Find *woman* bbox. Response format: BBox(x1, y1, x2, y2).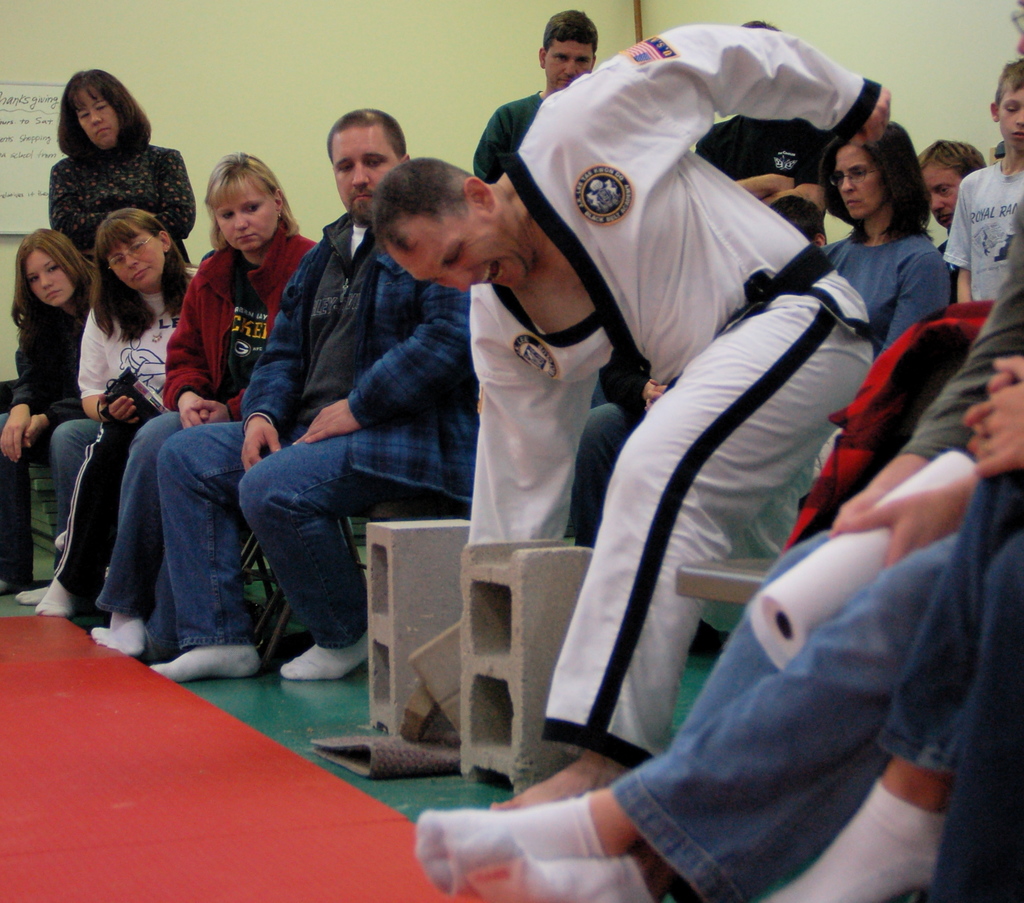
BBox(48, 66, 204, 267).
